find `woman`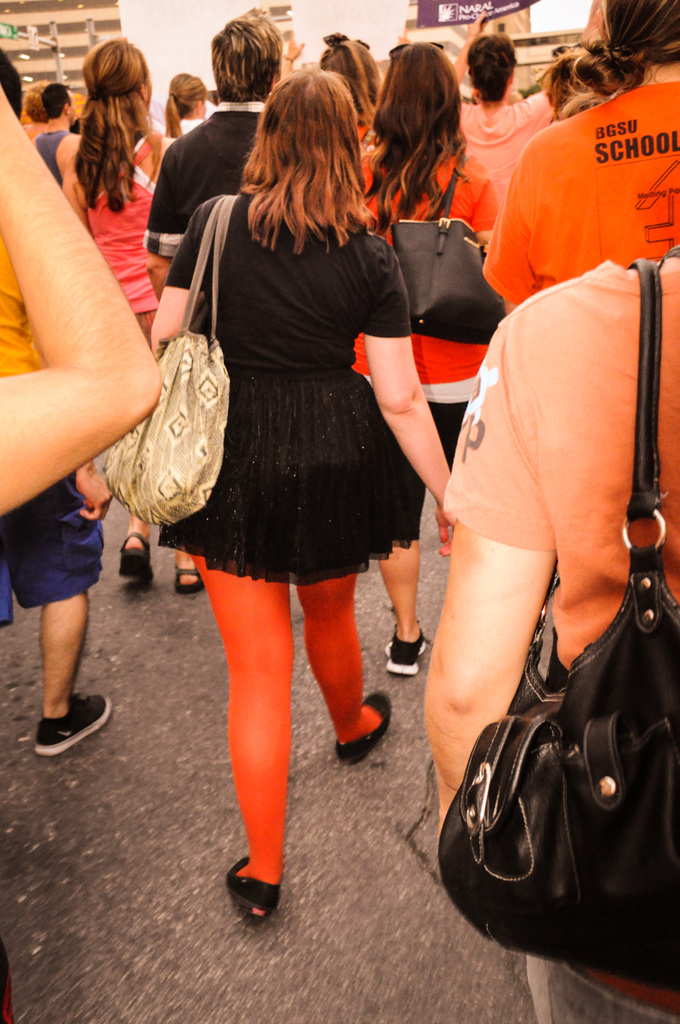
region(355, 42, 507, 684)
